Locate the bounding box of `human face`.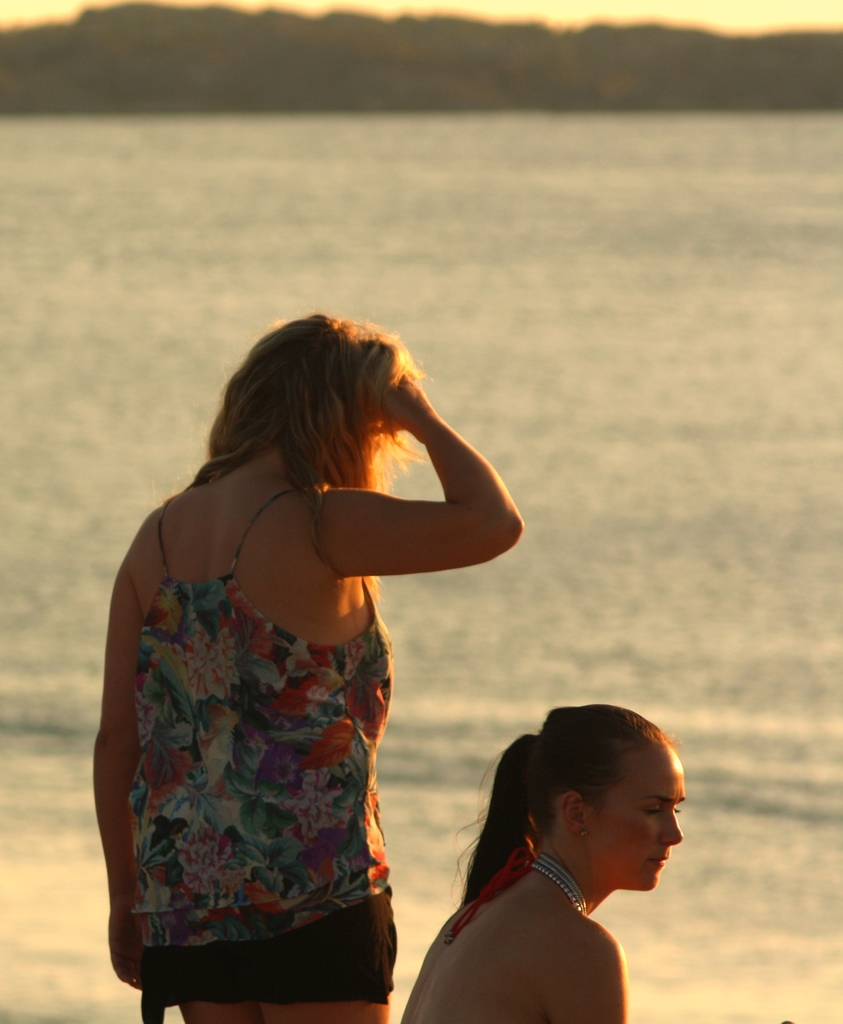
Bounding box: box(593, 744, 687, 893).
